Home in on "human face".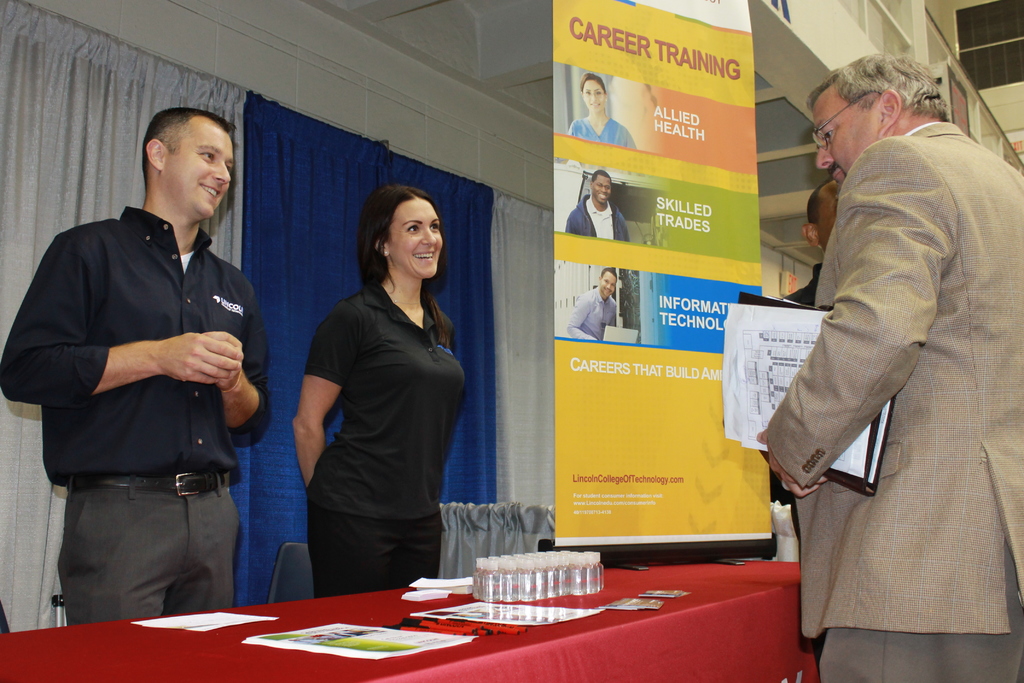
Homed in at (x1=602, y1=273, x2=618, y2=295).
